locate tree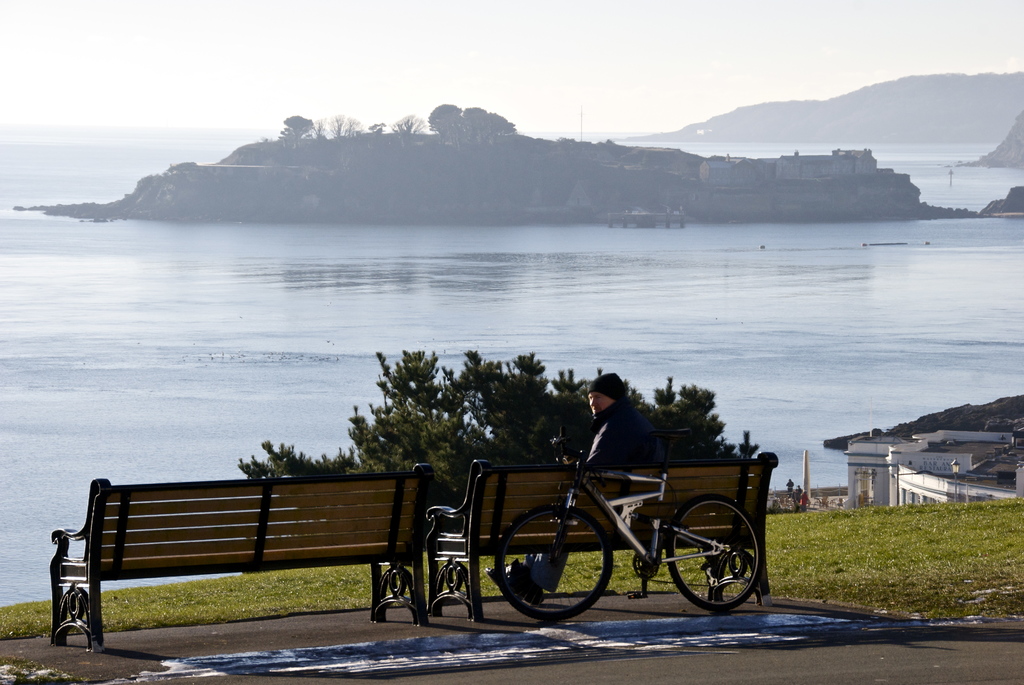
region(424, 104, 515, 145)
